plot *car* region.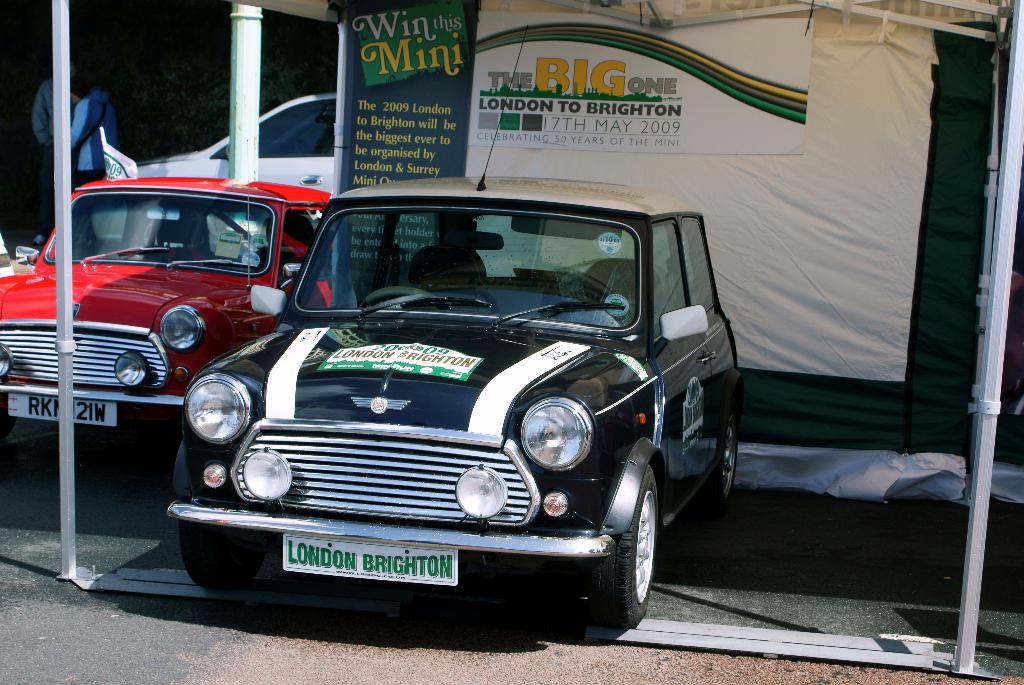
Plotted at [159, 178, 719, 643].
